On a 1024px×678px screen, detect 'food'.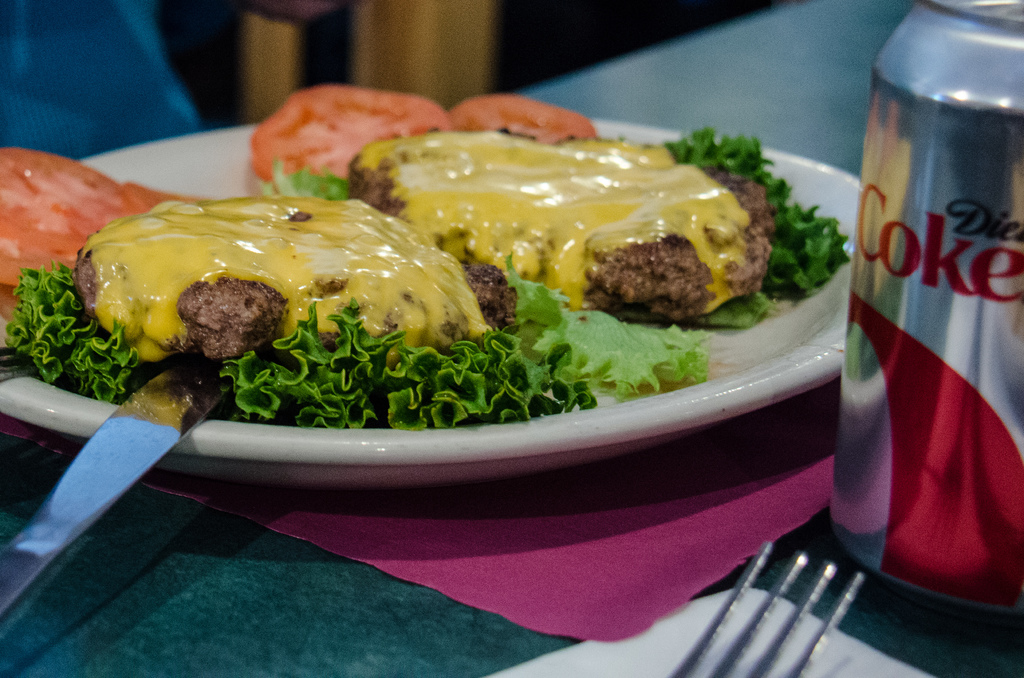
x1=666, y1=125, x2=850, y2=323.
